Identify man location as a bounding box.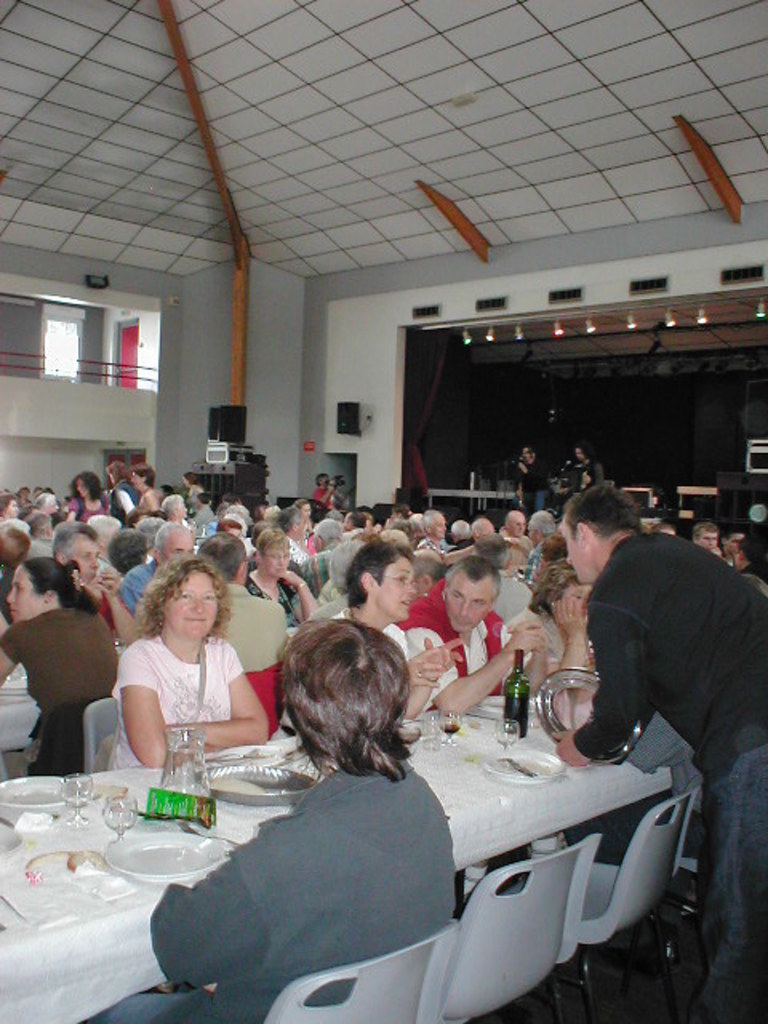
x1=554 y1=453 x2=610 y2=482.
